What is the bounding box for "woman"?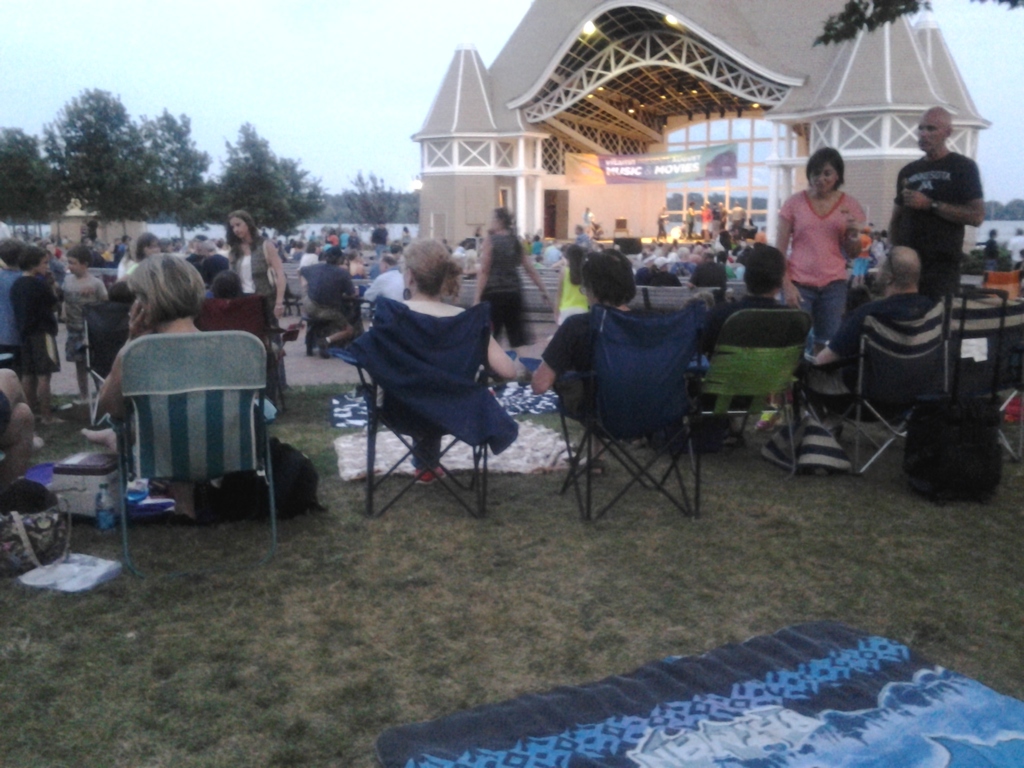
96 254 207 513.
